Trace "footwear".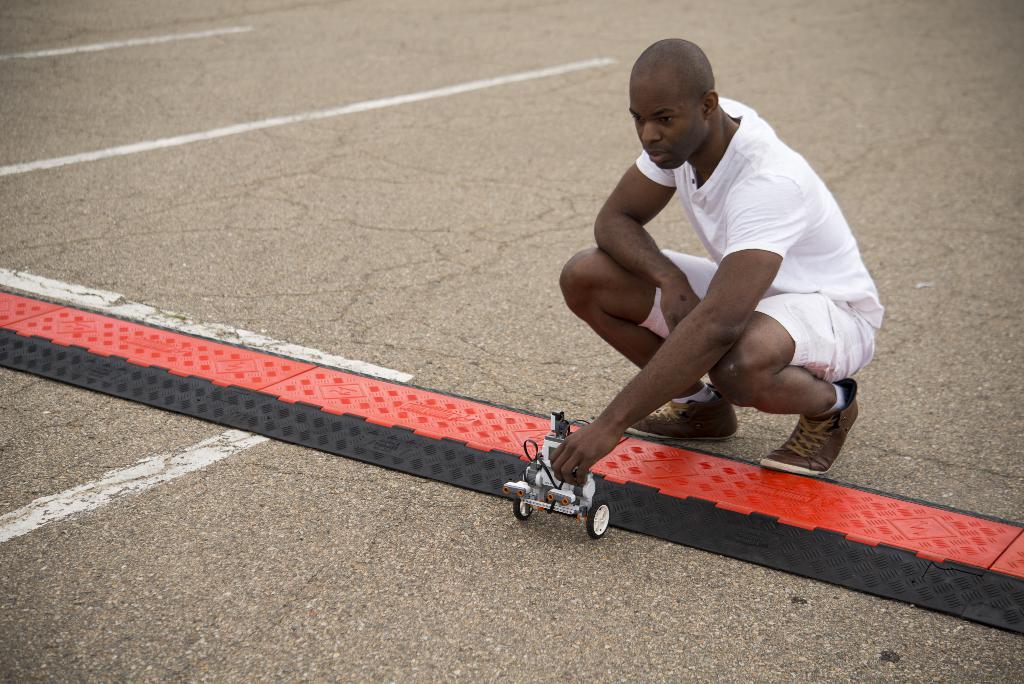
Traced to <box>755,379,870,498</box>.
